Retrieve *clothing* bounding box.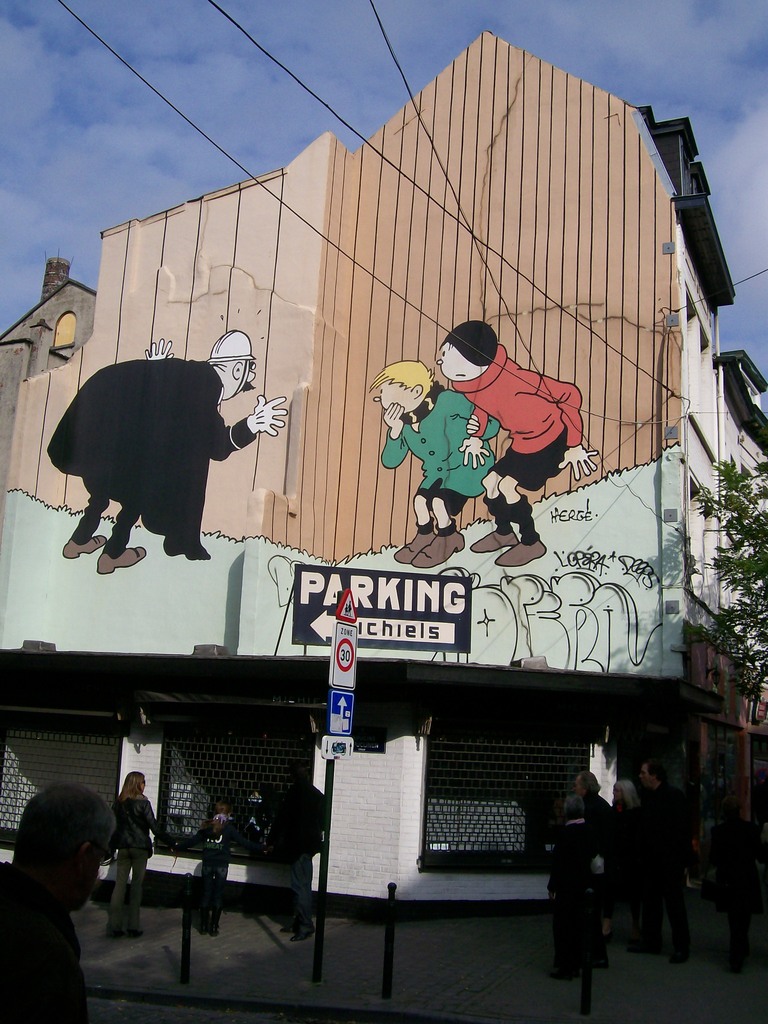
Bounding box: Rect(701, 815, 767, 951).
